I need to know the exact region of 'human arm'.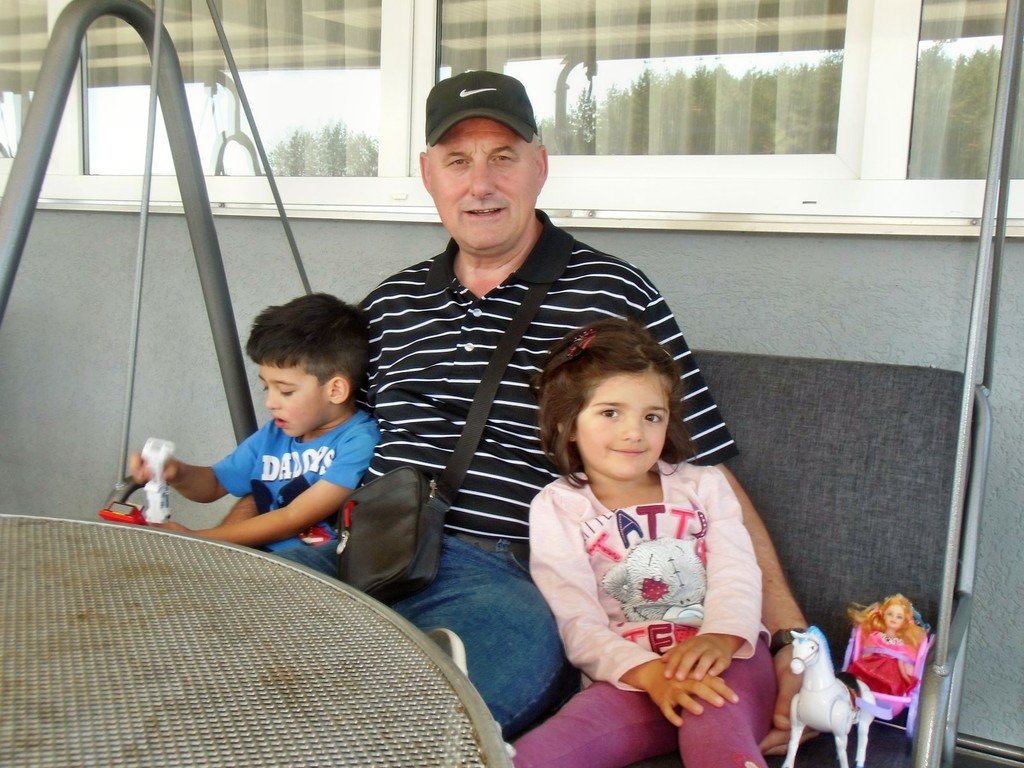
Region: box(215, 302, 358, 524).
